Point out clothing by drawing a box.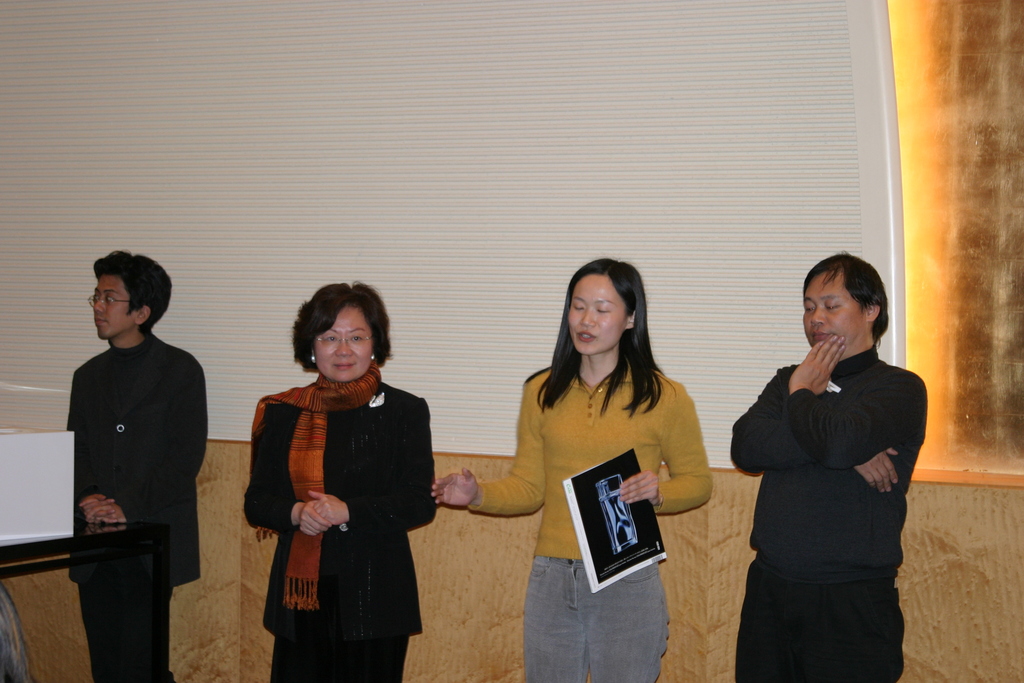
245/358/439/654.
